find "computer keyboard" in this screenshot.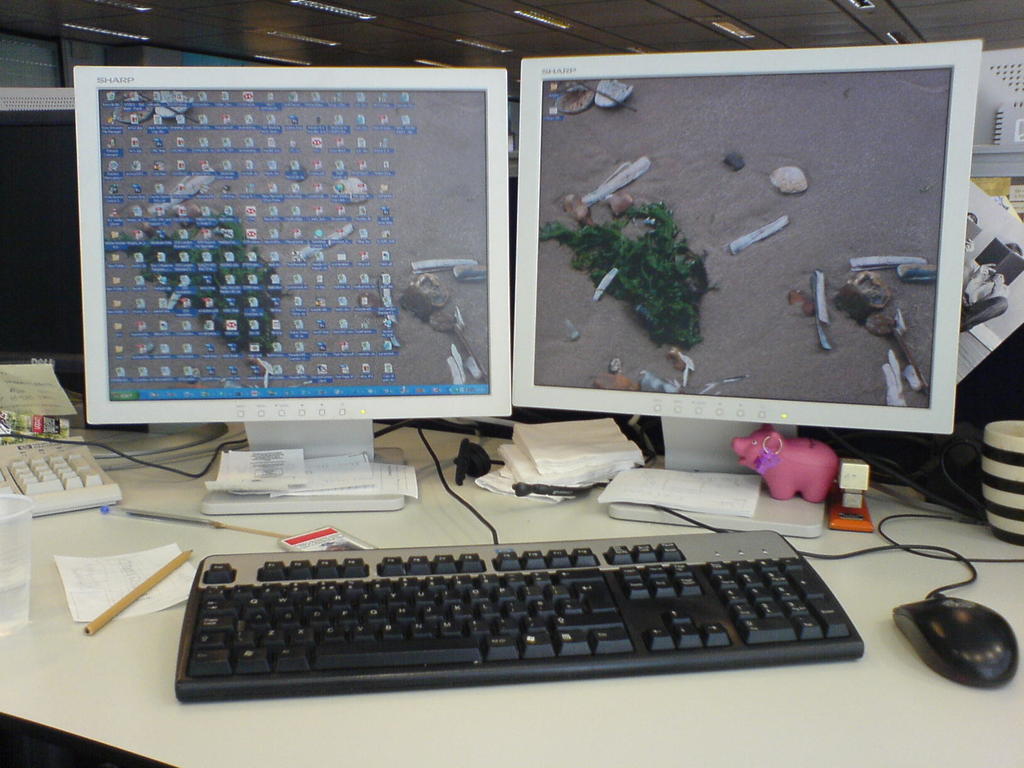
The bounding box for "computer keyboard" is detection(173, 526, 866, 702).
